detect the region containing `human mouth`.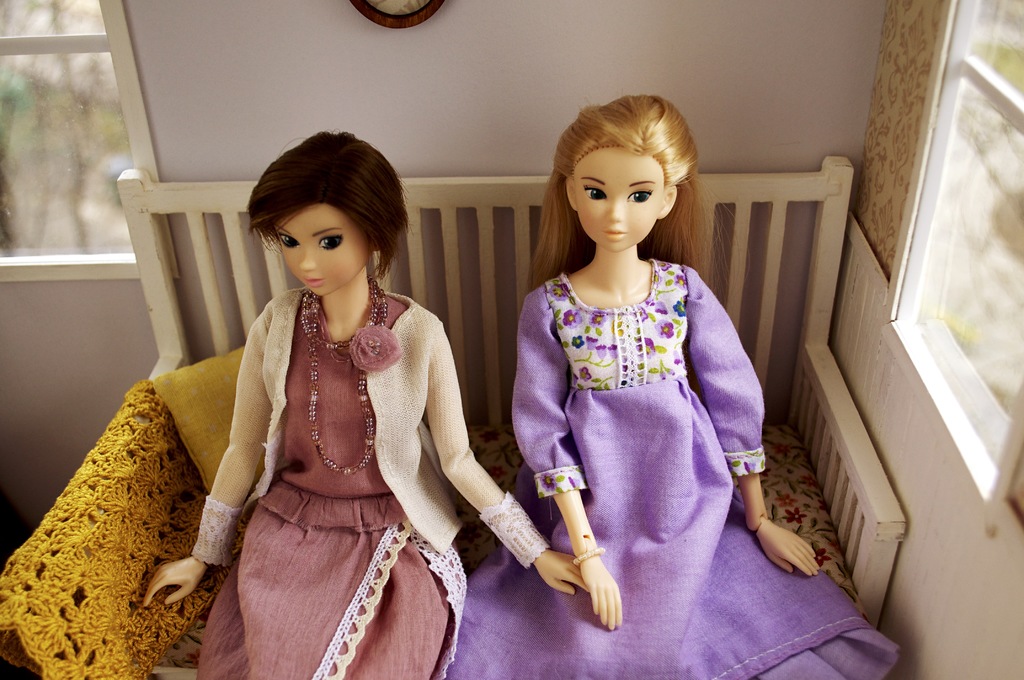
select_region(304, 273, 328, 287).
